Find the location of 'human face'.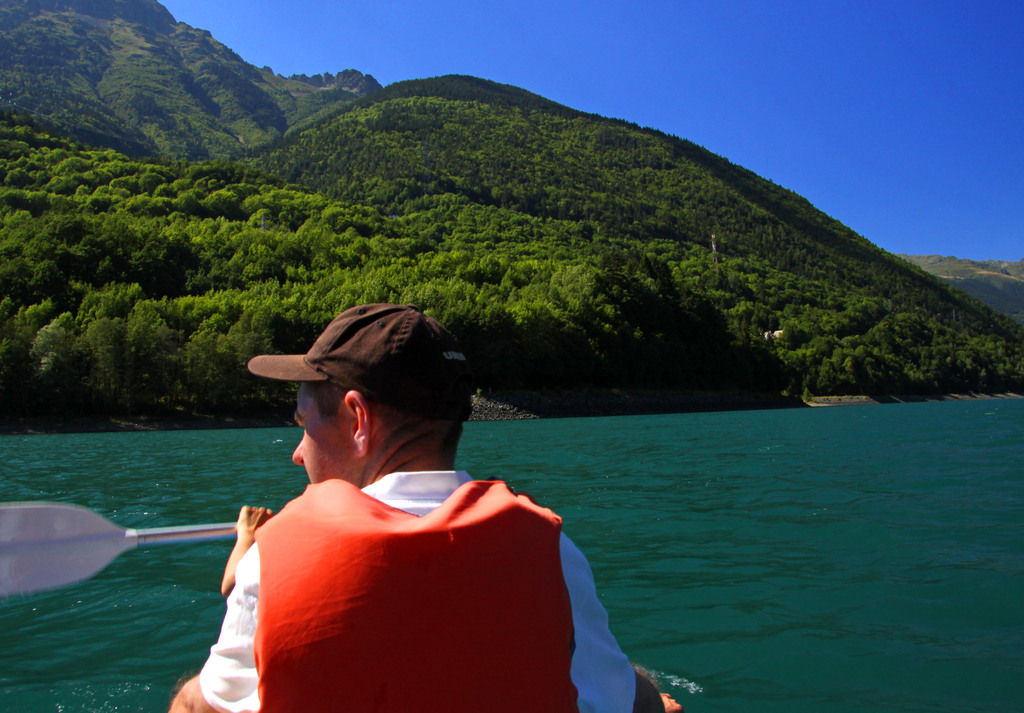
Location: box=[289, 382, 362, 482].
